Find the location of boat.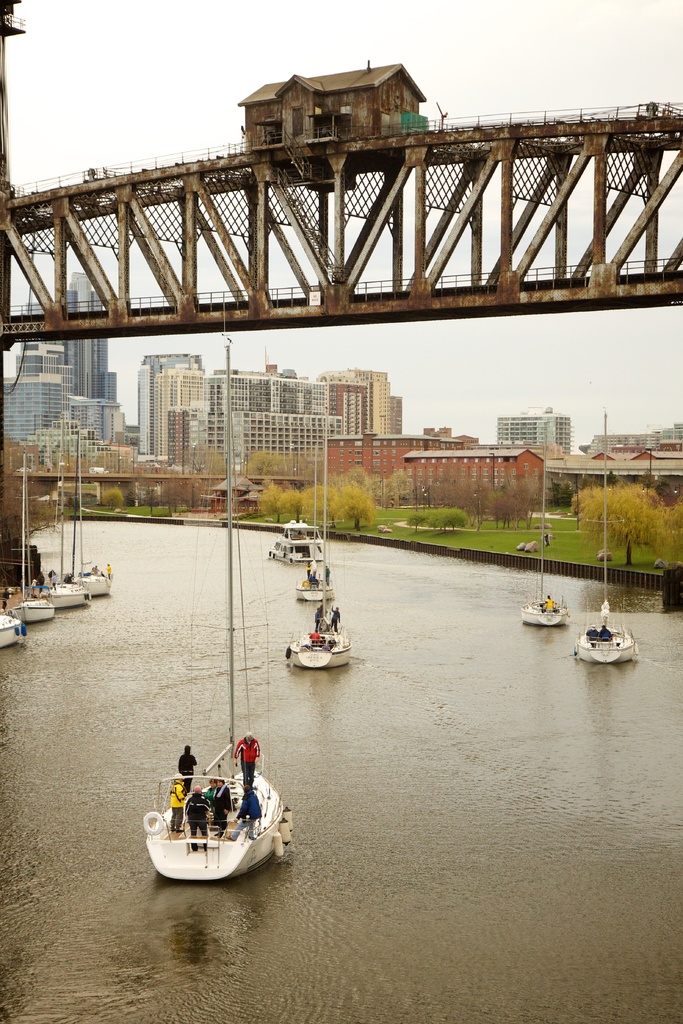
Location: [left=286, top=429, right=350, bottom=669].
